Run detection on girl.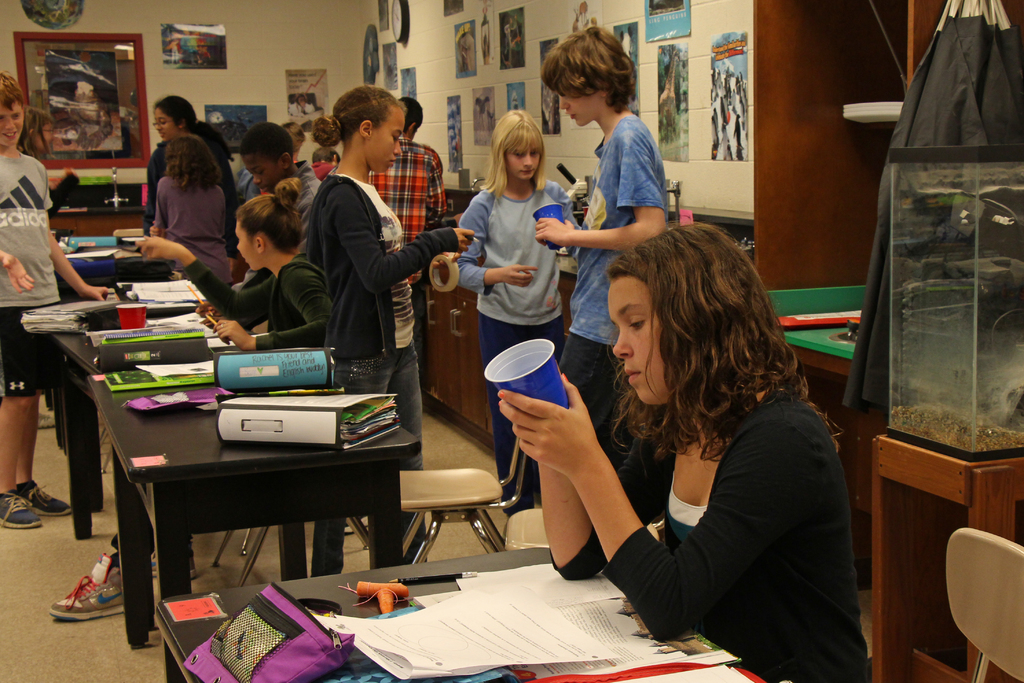
Result: box=[147, 131, 242, 283].
